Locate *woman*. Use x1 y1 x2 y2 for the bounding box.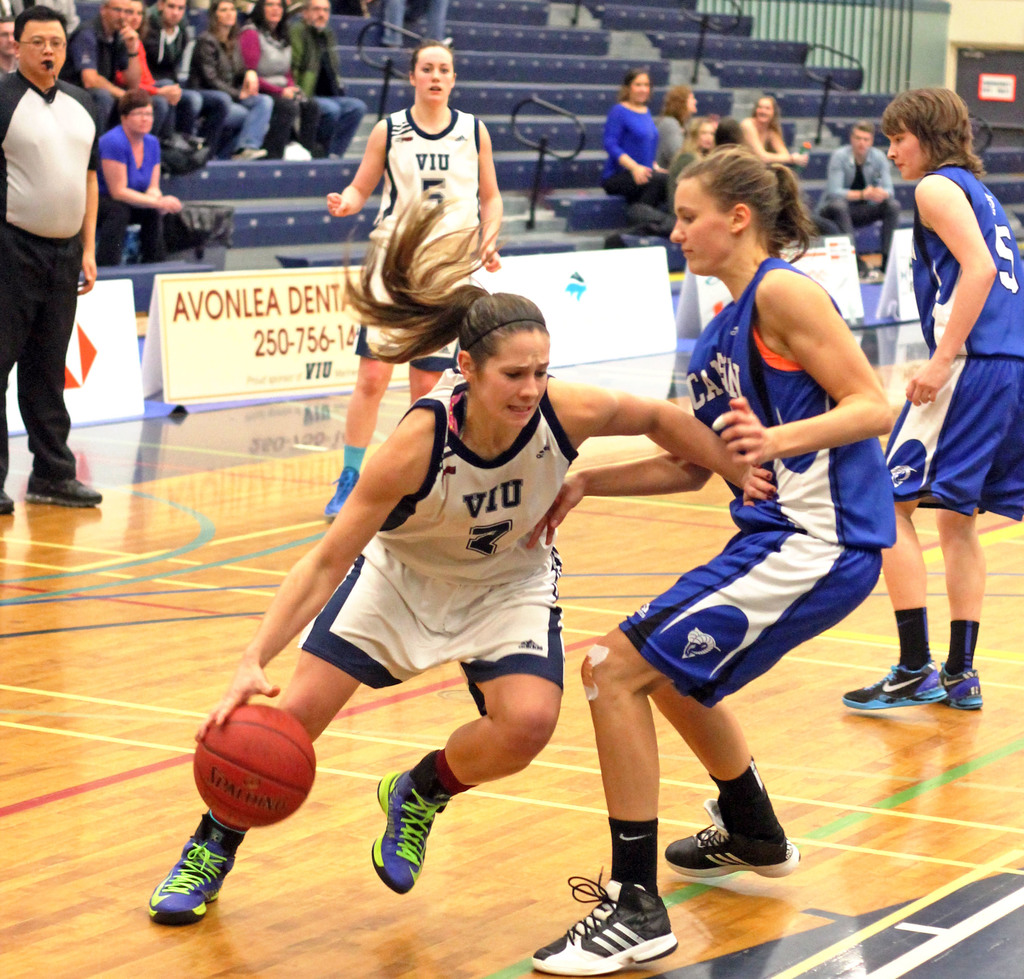
734 99 813 171.
